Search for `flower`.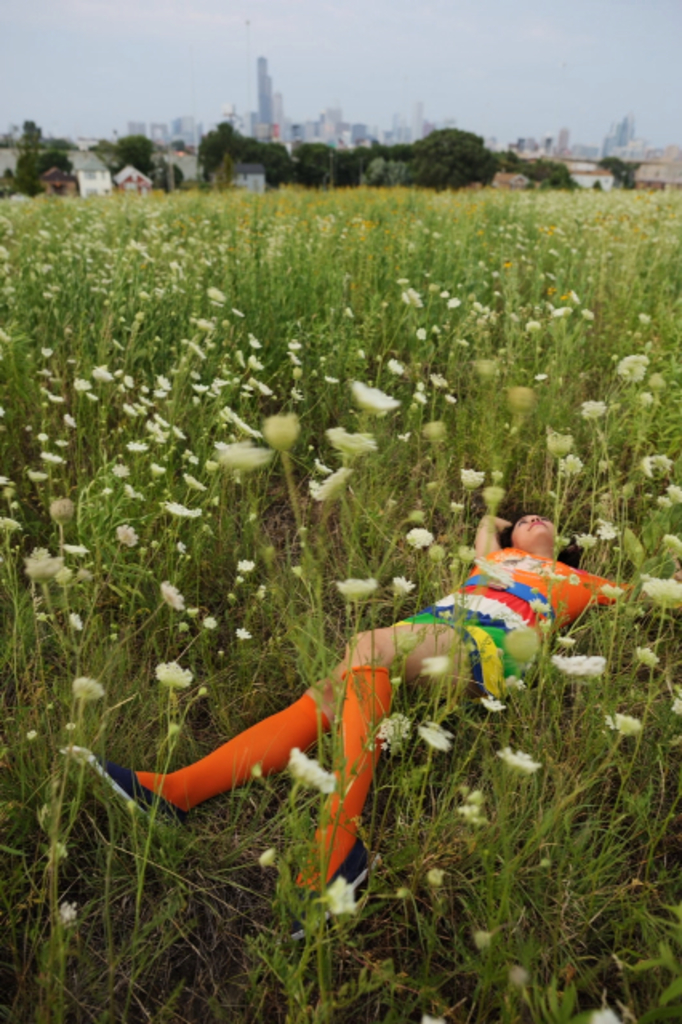
Found at region(288, 741, 335, 794).
